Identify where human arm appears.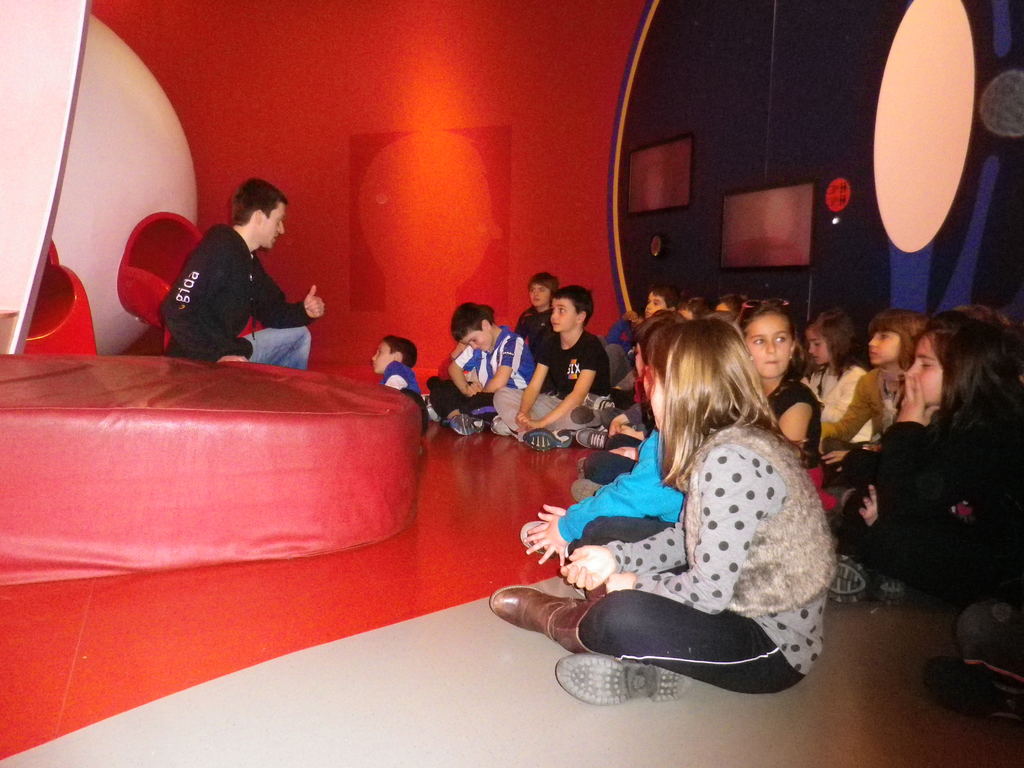
Appears at region(883, 358, 967, 528).
